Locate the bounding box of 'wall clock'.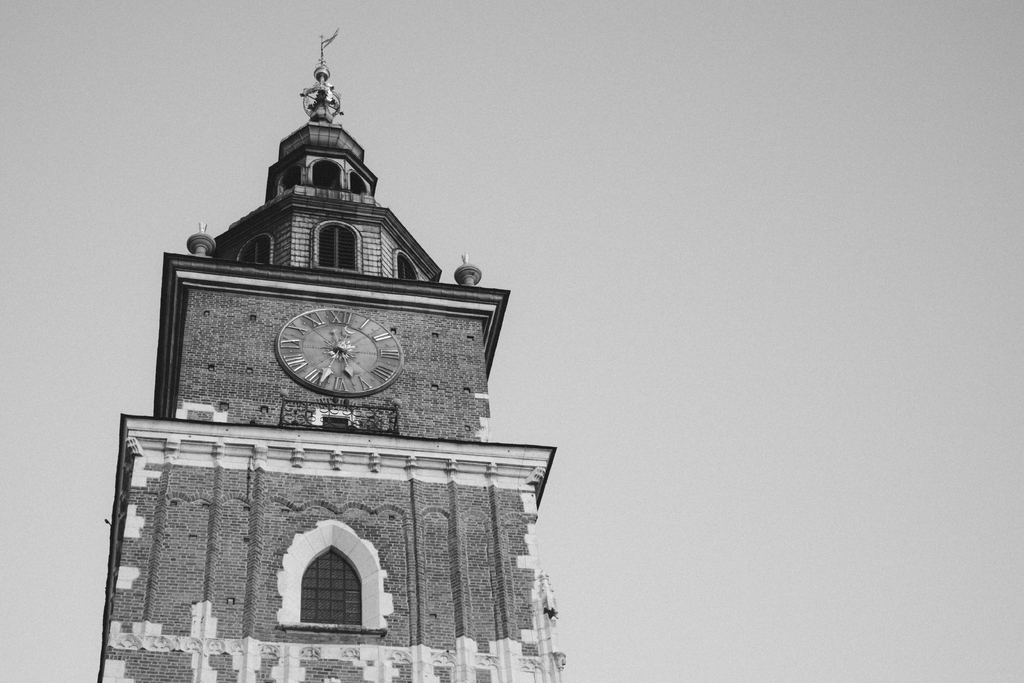
Bounding box: <box>275,304,403,398</box>.
